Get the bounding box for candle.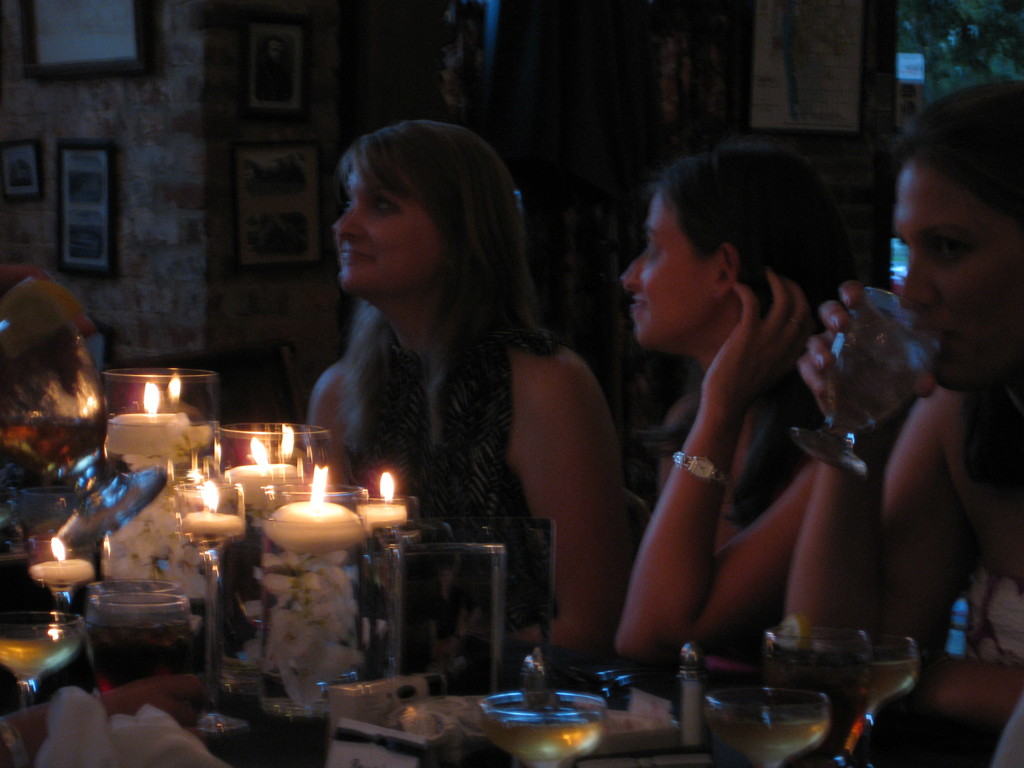
(left=109, top=381, right=185, bottom=456).
